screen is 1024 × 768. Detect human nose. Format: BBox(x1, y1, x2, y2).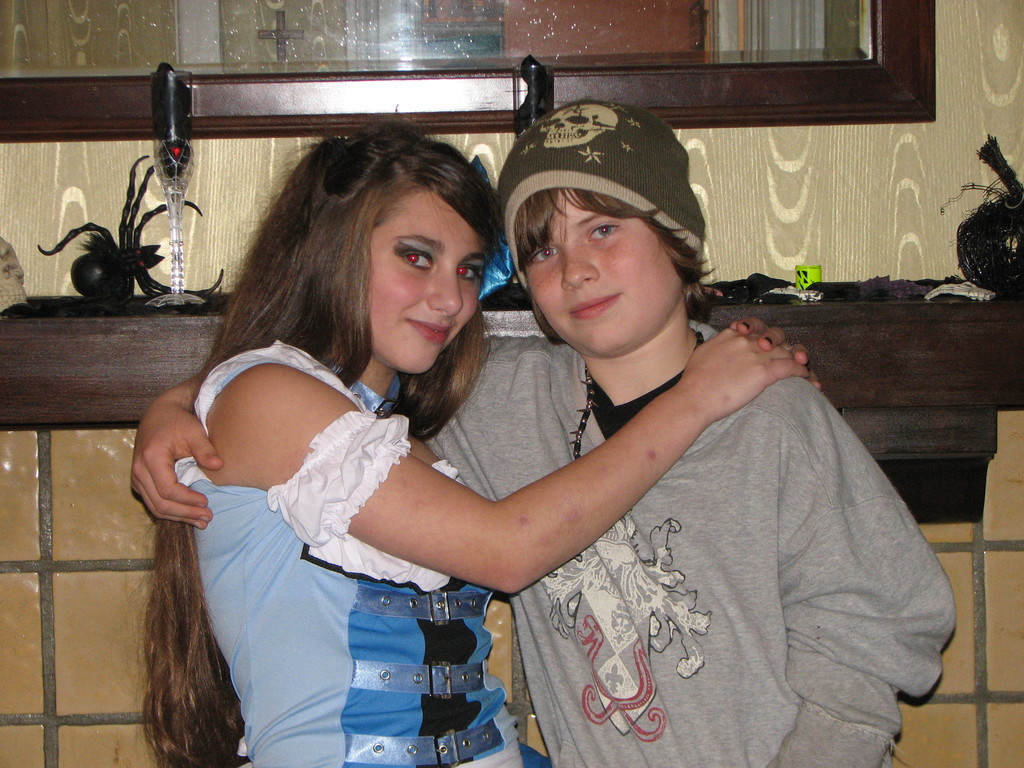
BBox(426, 273, 462, 318).
